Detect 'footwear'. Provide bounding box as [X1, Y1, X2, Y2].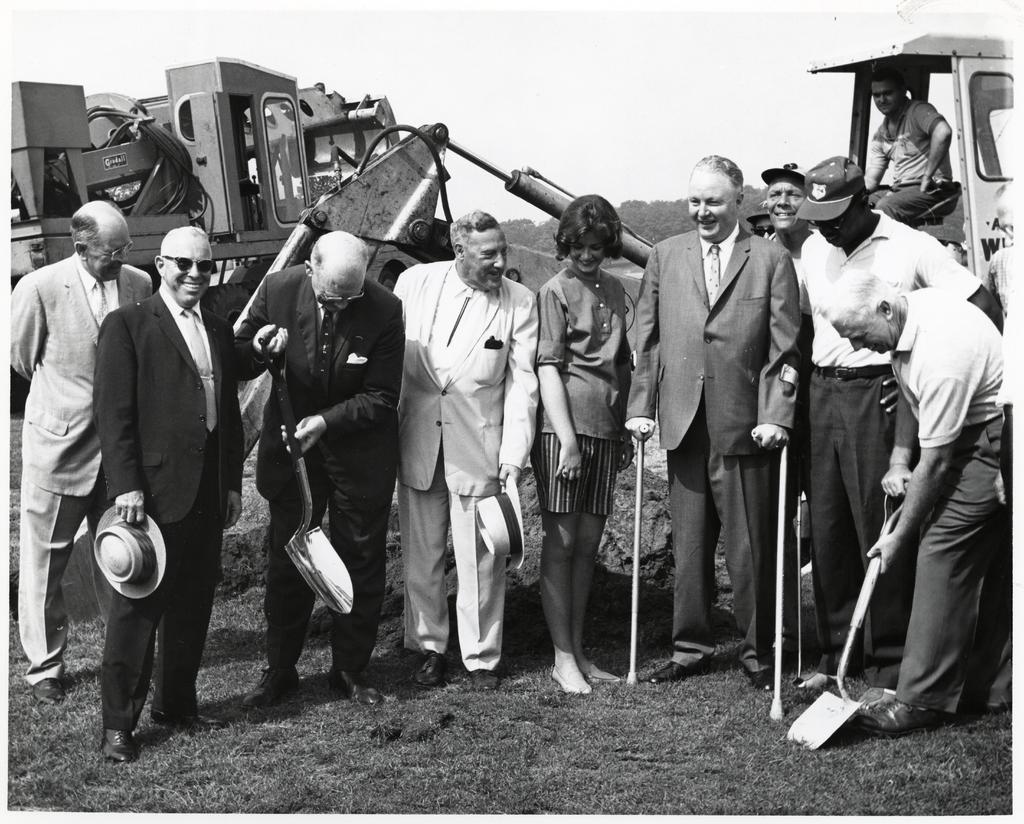
[788, 668, 824, 691].
